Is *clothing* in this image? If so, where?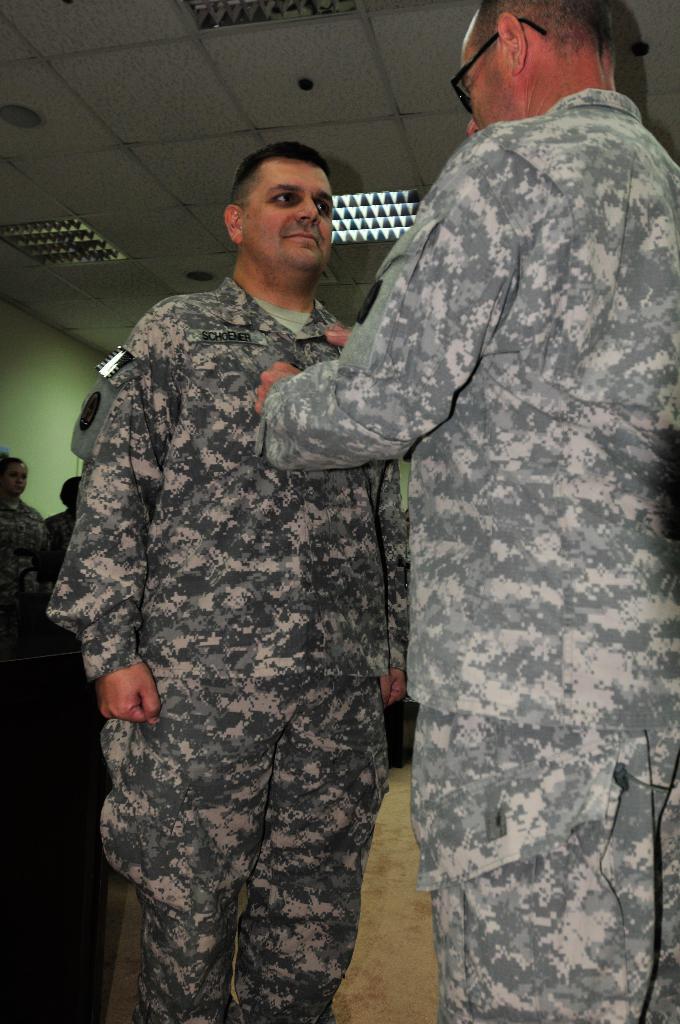
Yes, at {"x1": 264, "y1": 89, "x2": 679, "y2": 726}.
